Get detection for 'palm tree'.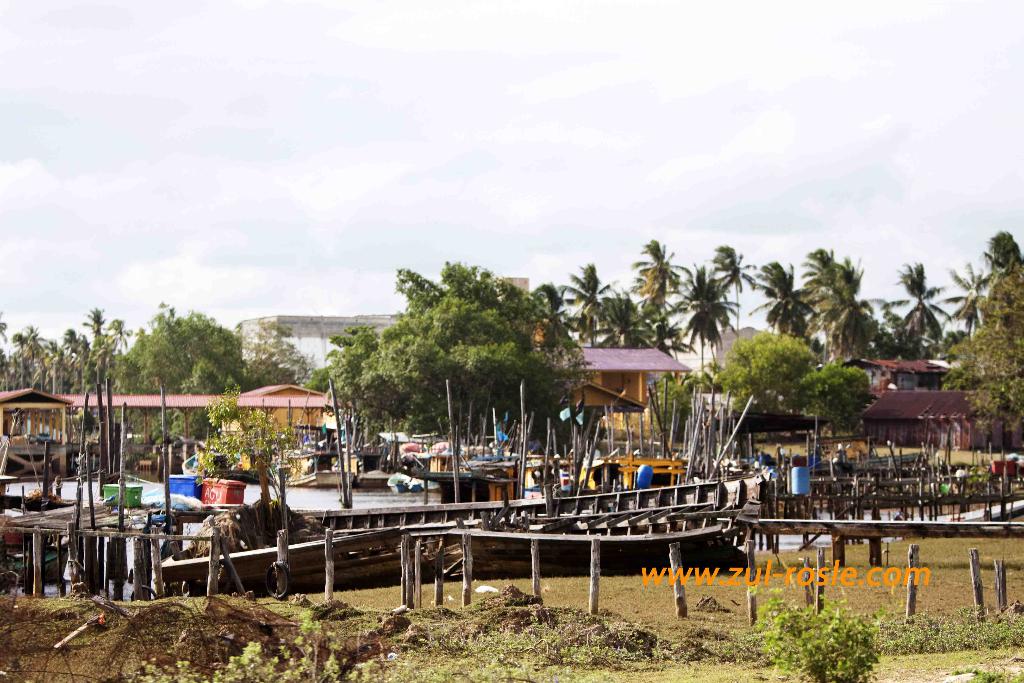
Detection: <region>524, 281, 574, 378</region>.
